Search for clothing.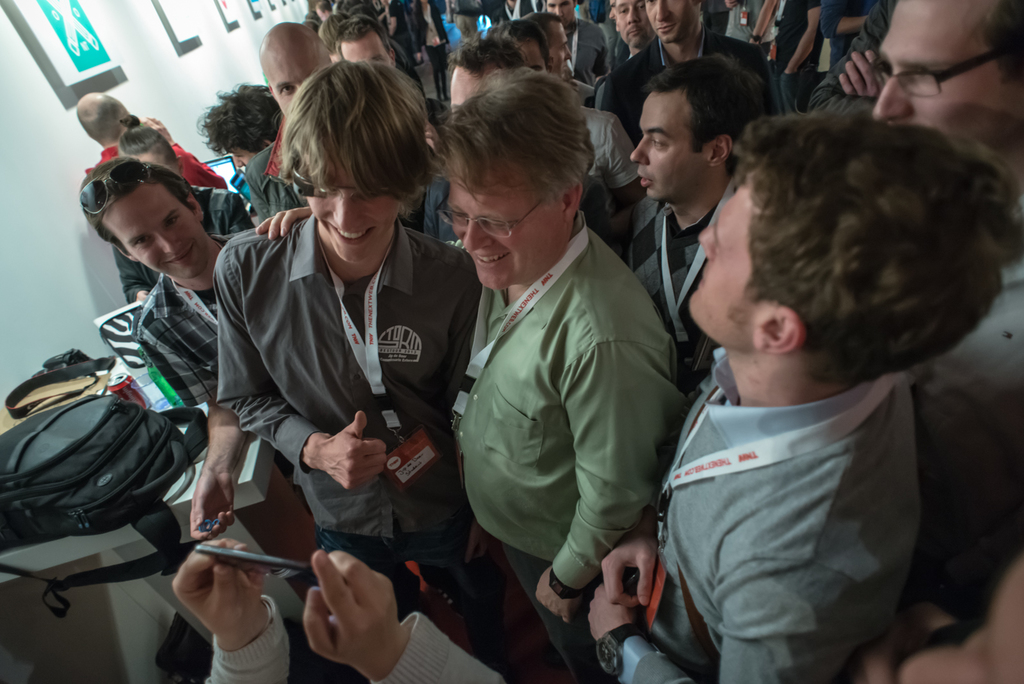
Found at Rect(215, 210, 488, 604).
